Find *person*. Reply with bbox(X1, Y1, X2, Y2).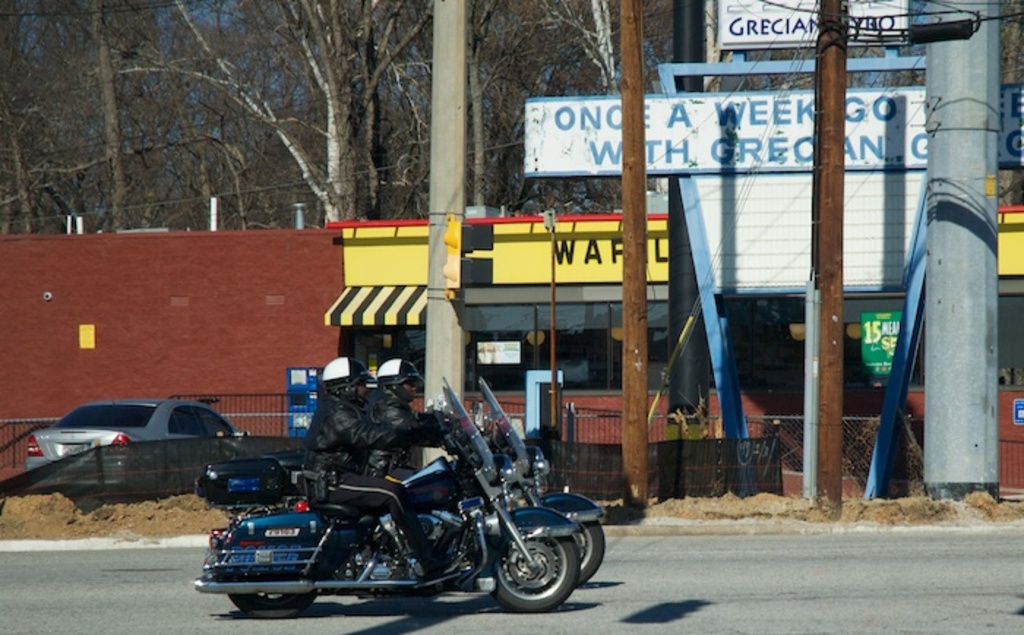
bbox(364, 358, 442, 477).
